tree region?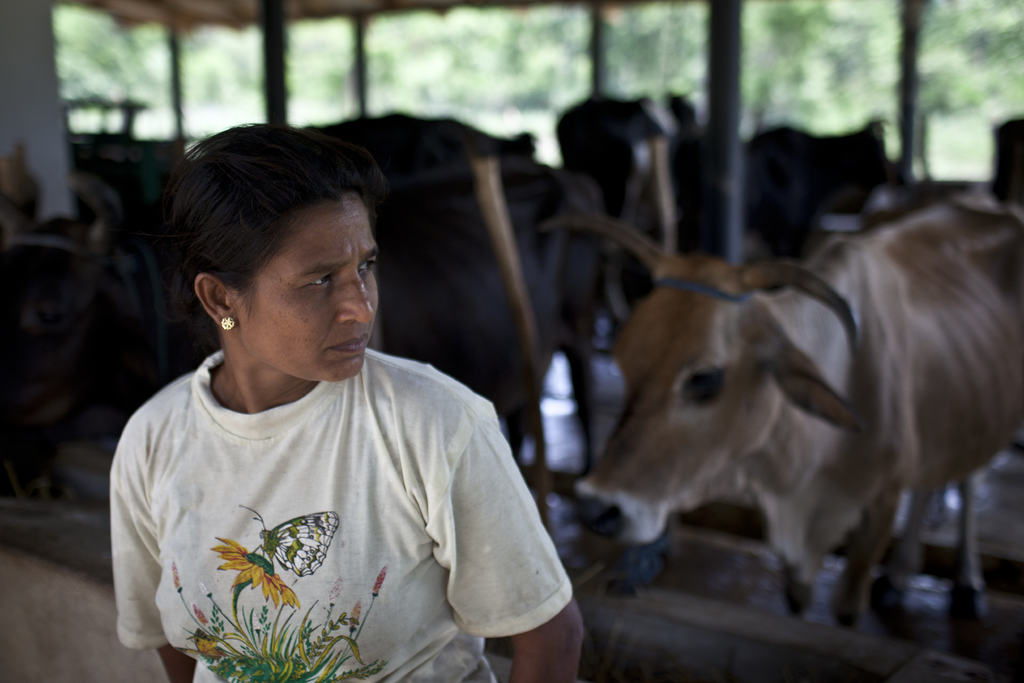
{"x1": 606, "y1": 0, "x2": 706, "y2": 127}
